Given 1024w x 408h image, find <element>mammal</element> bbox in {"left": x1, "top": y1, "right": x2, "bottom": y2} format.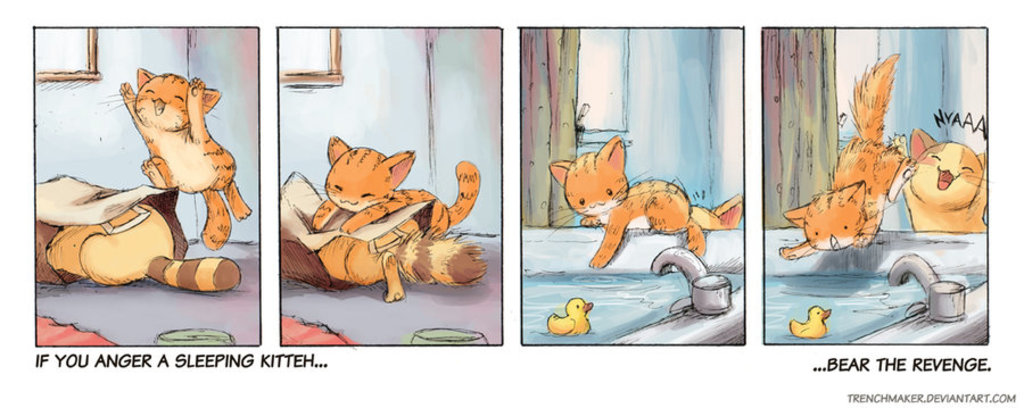
{"left": 691, "top": 191, "right": 746, "bottom": 232}.
